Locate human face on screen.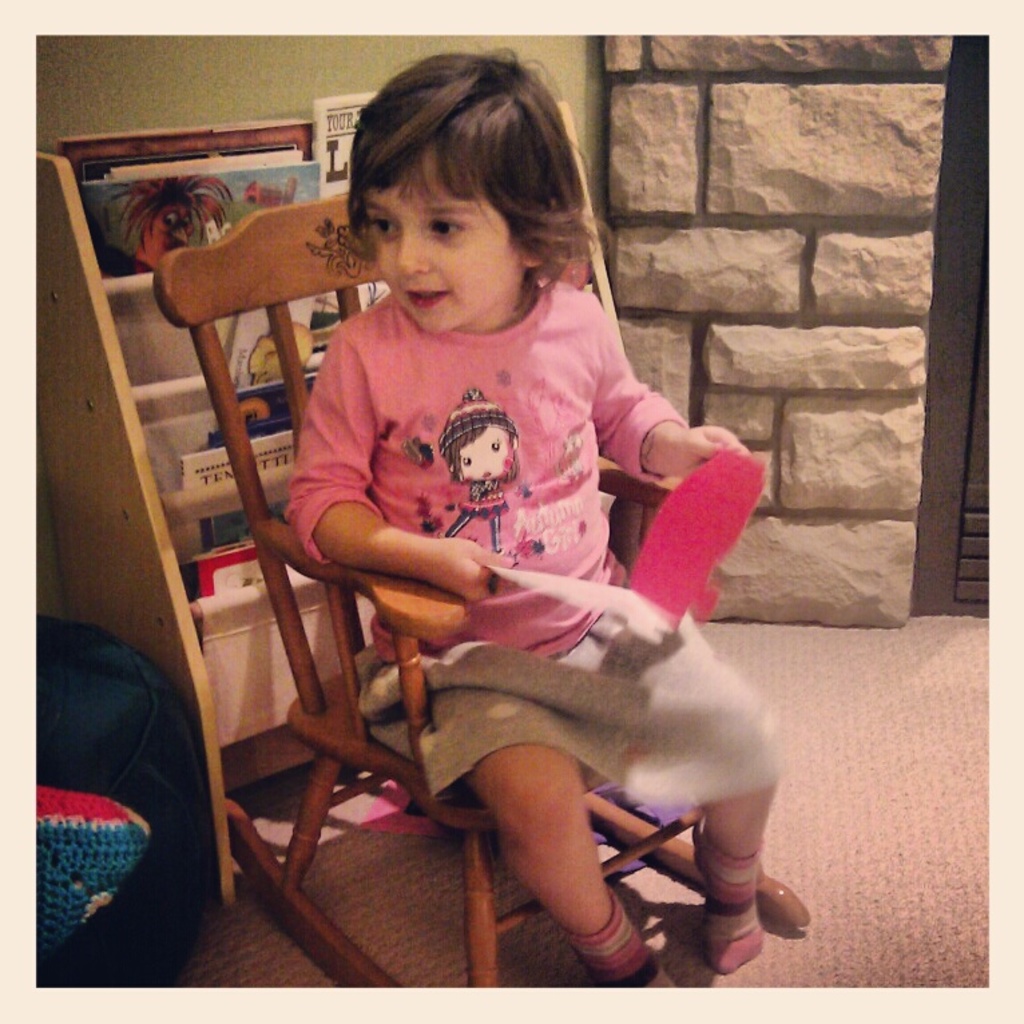
On screen at {"x1": 369, "y1": 186, "x2": 525, "y2": 332}.
